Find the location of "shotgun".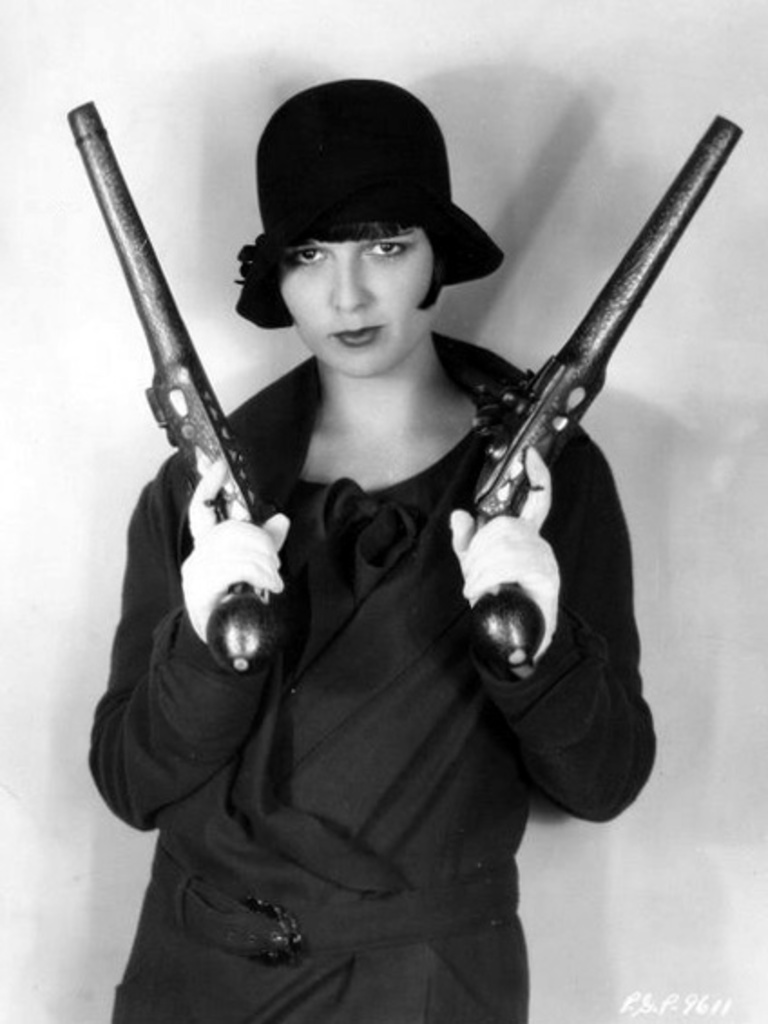
Location: box(460, 109, 744, 671).
